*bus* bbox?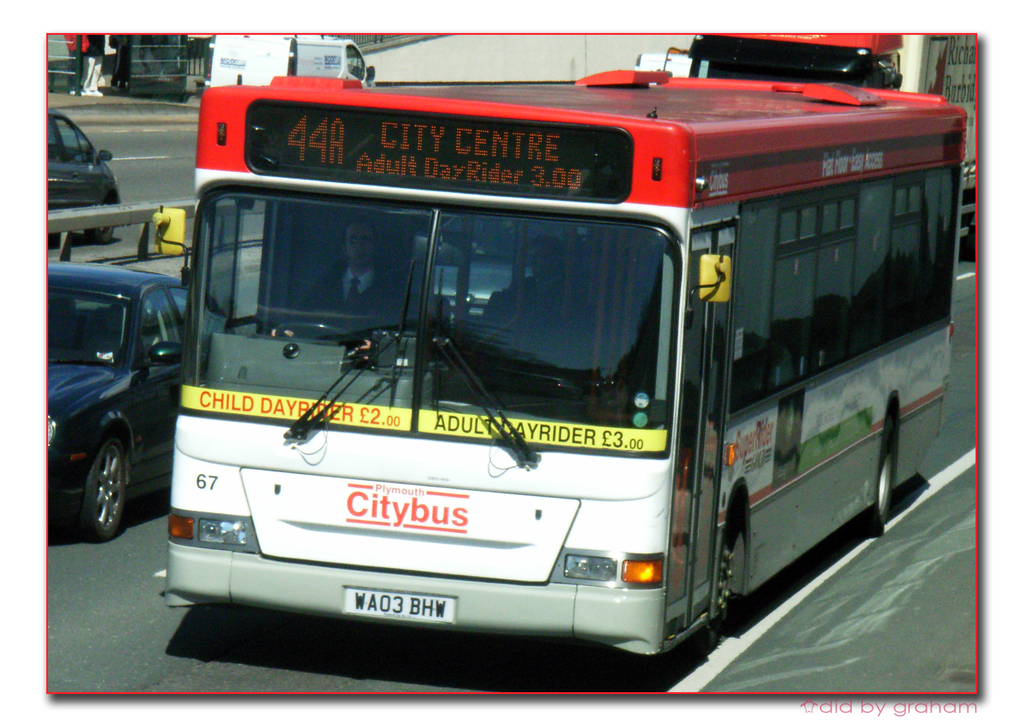
152, 69, 970, 653
